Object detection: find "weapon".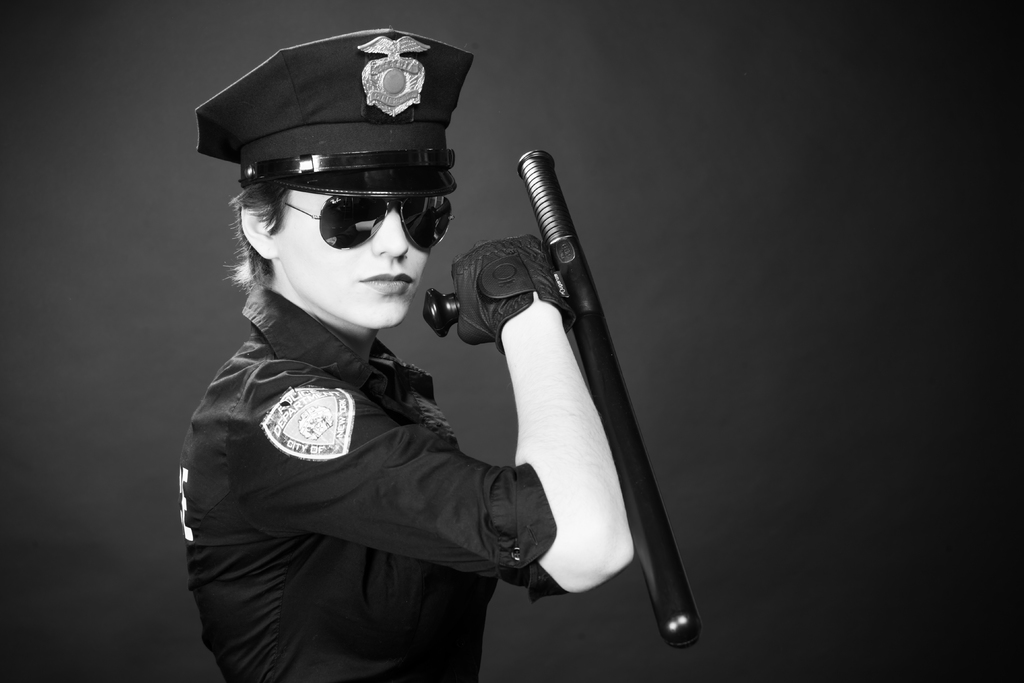
(x1=419, y1=147, x2=699, y2=641).
